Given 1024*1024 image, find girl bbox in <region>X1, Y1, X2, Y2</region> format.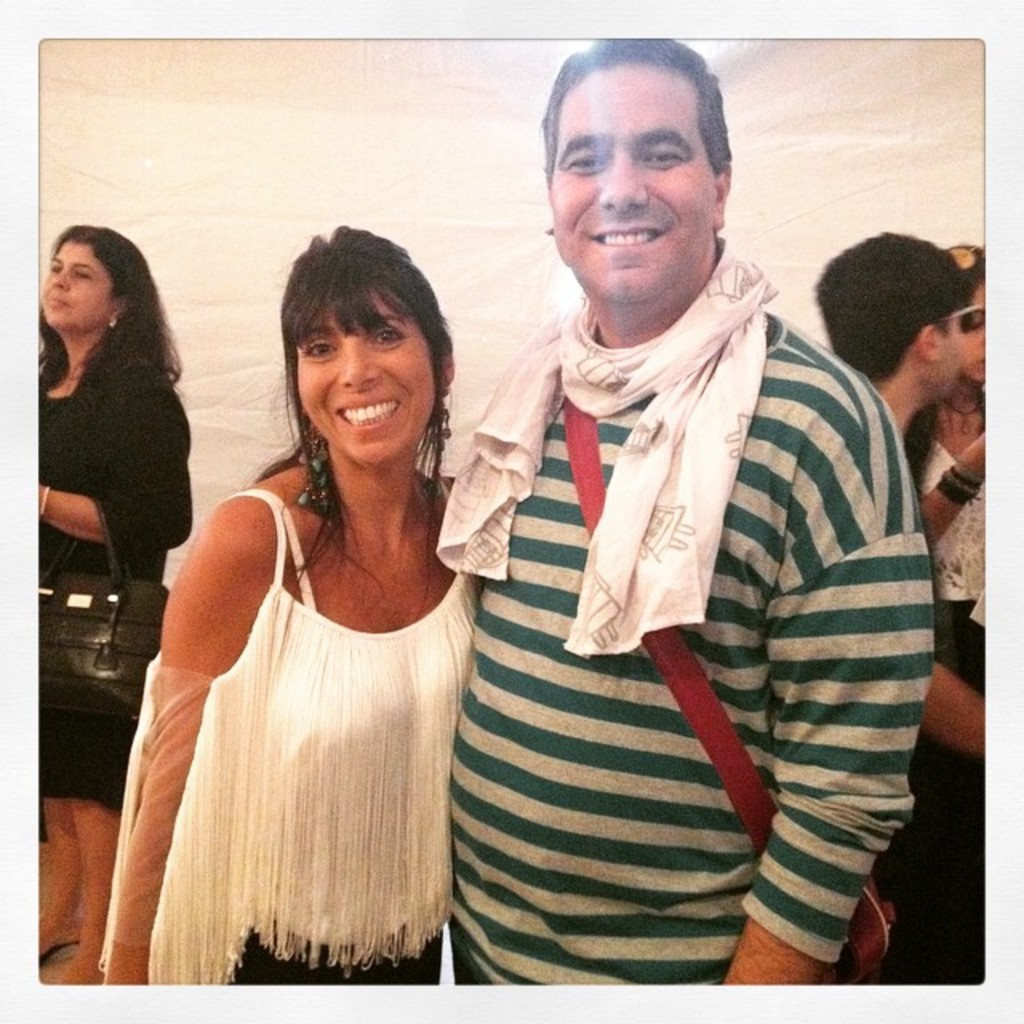
<region>878, 242, 1022, 1013</region>.
